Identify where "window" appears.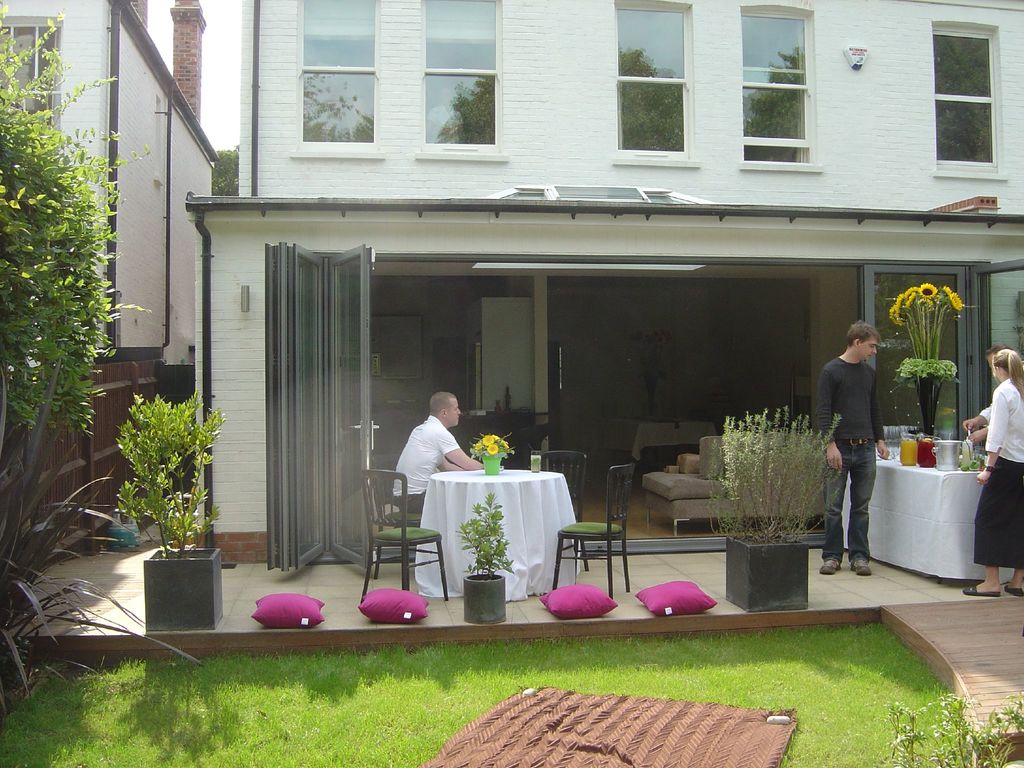
Appears at 928:20:1006:175.
